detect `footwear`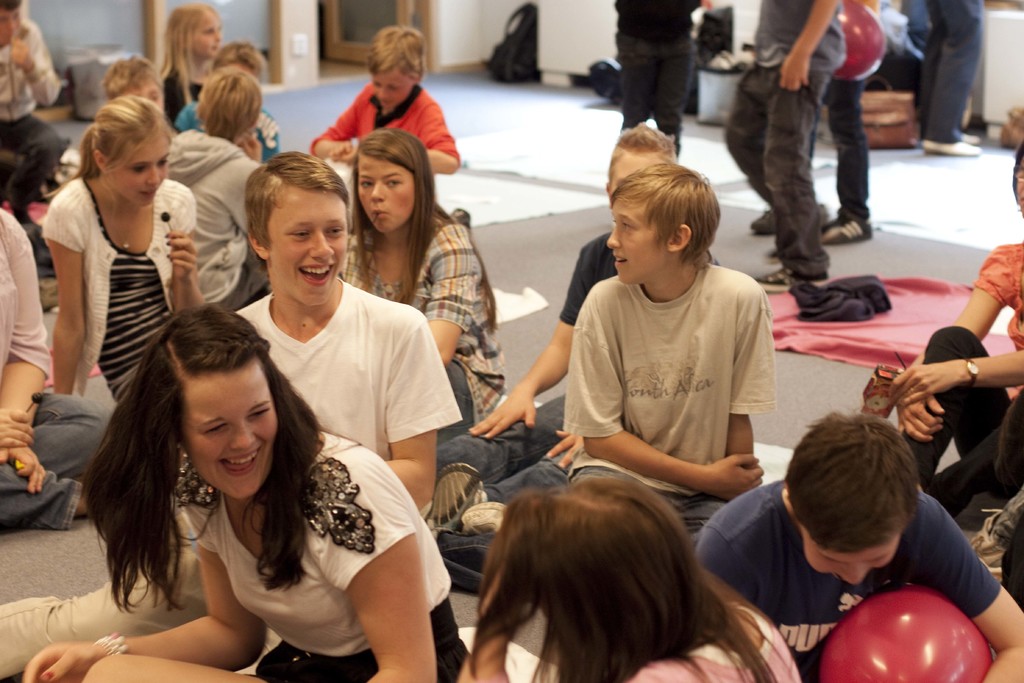
[x1=821, y1=217, x2=871, y2=243]
